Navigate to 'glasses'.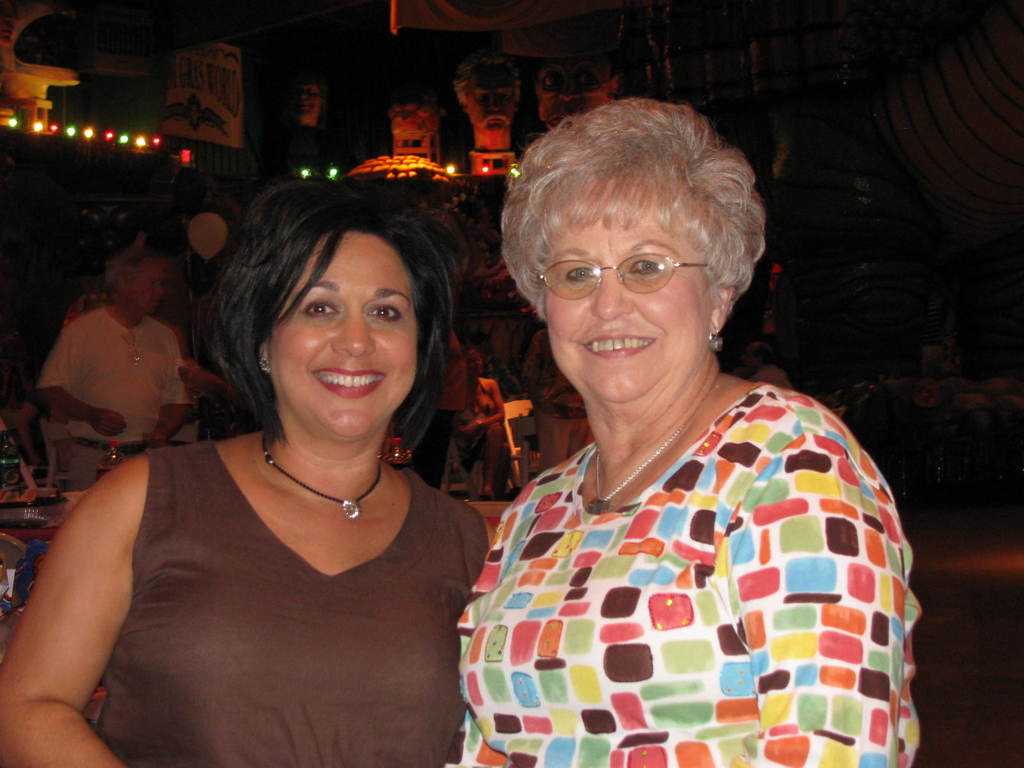
Navigation target: (left=534, top=250, right=718, bottom=302).
